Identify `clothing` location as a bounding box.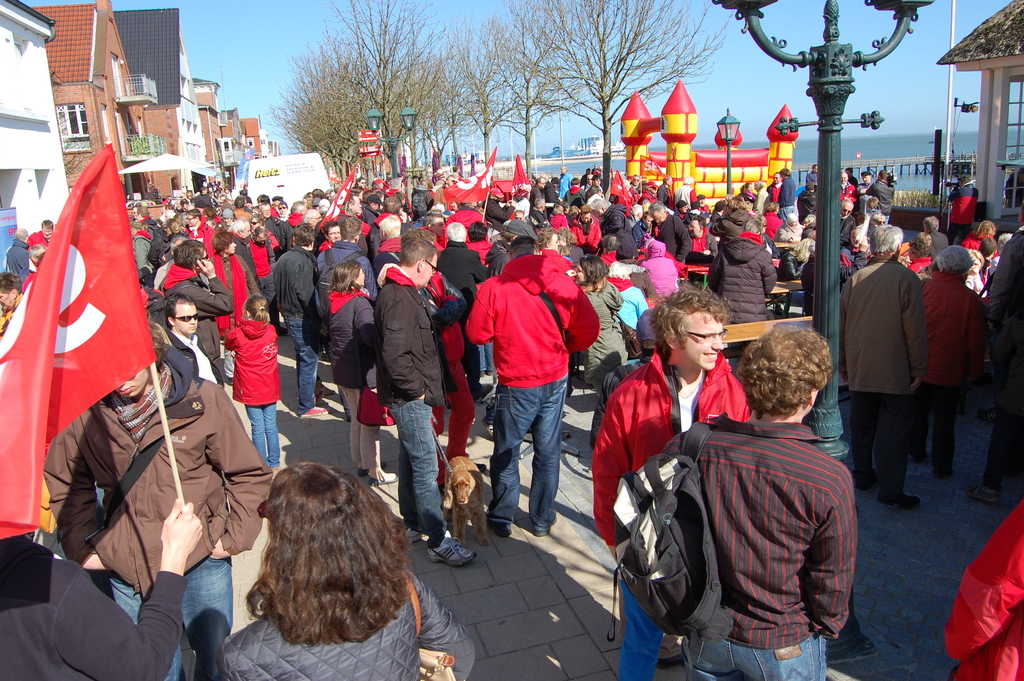
rect(506, 214, 532, 235).
